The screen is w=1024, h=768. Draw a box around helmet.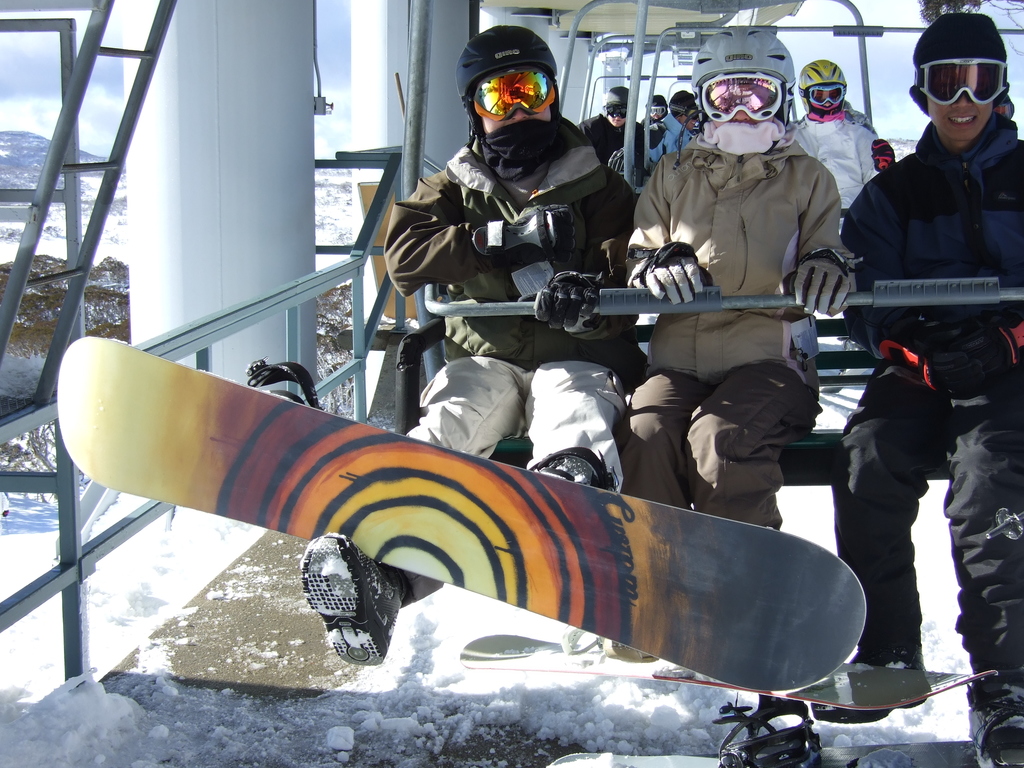
<box>909,14,1011,116</box>.
